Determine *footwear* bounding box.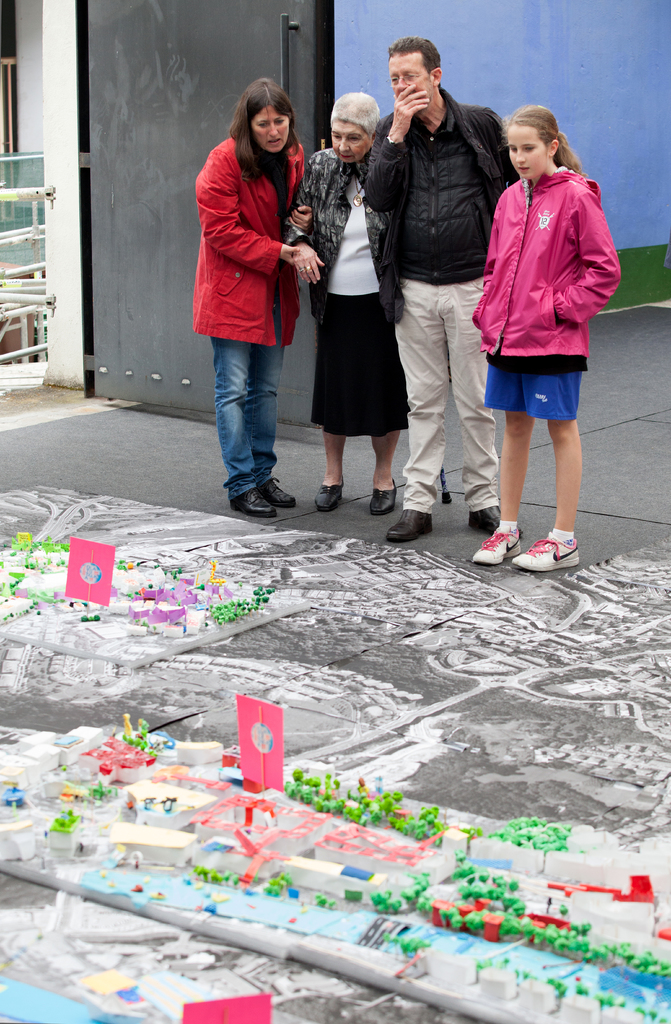
Determined: pyautogui.locateOnScreen(510, 540, 581, 572).
